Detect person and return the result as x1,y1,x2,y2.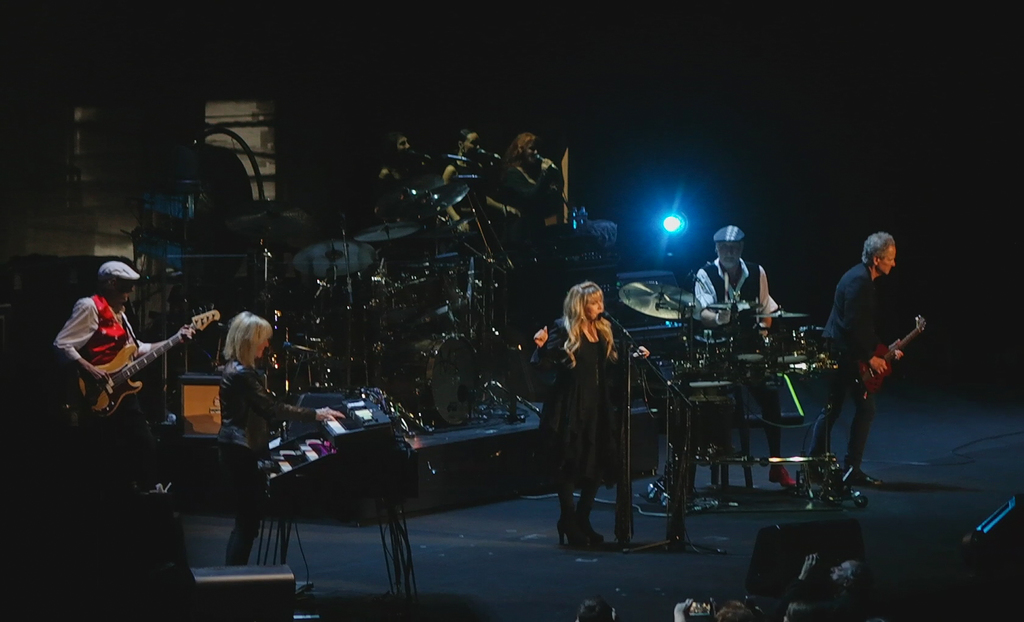
819,221,910,511.
